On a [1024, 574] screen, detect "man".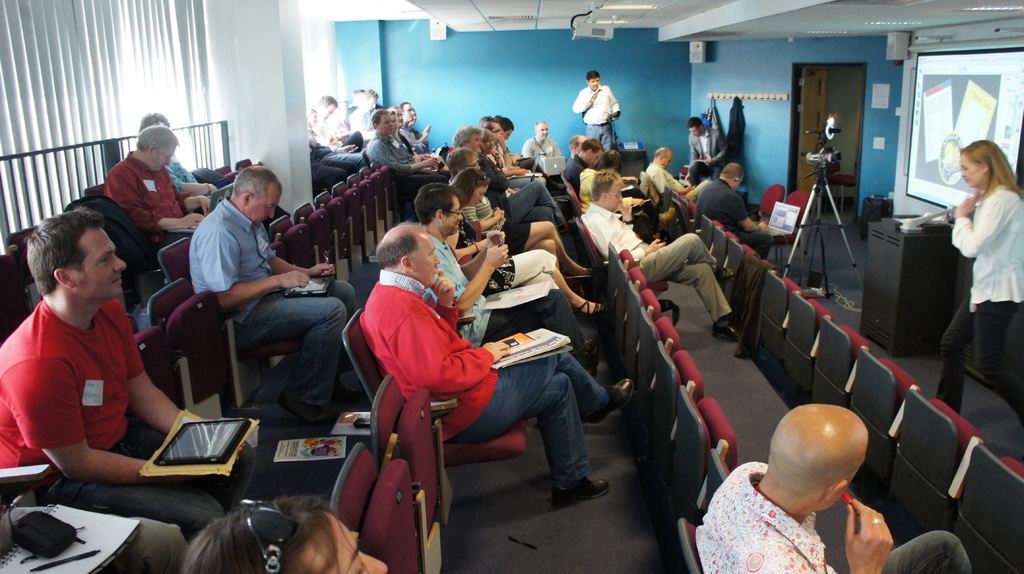
rect(399, 184, 593, 356).
